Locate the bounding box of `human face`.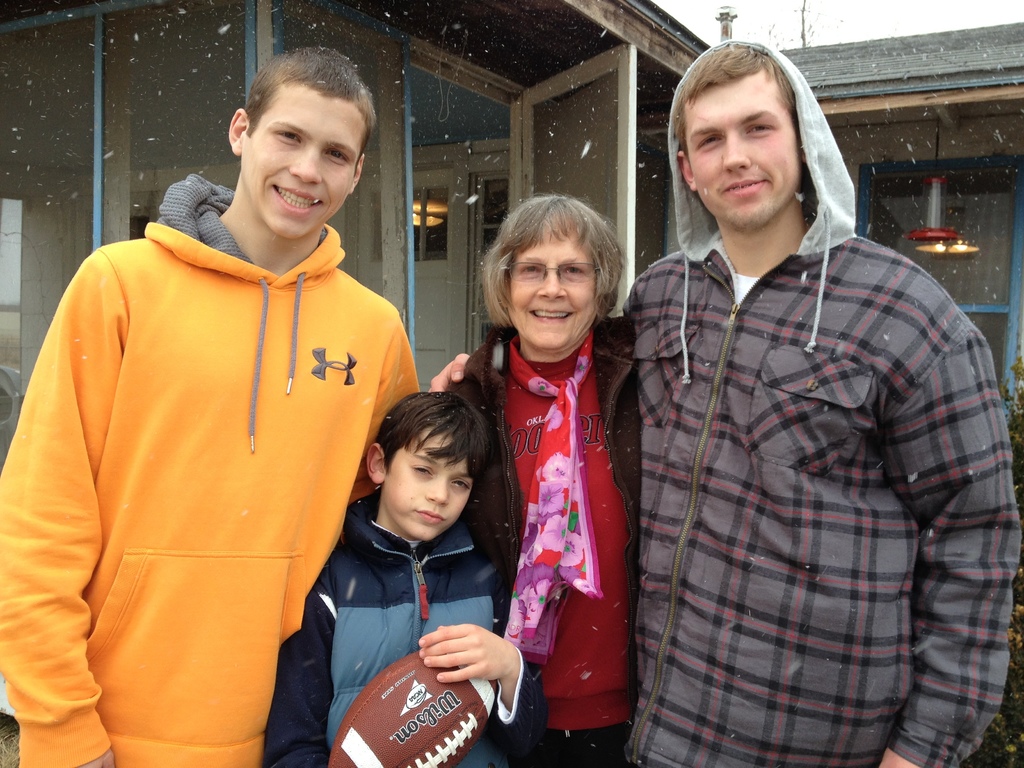
Bounding box: [x1=682, y1=66, x2=799, y2=230].
